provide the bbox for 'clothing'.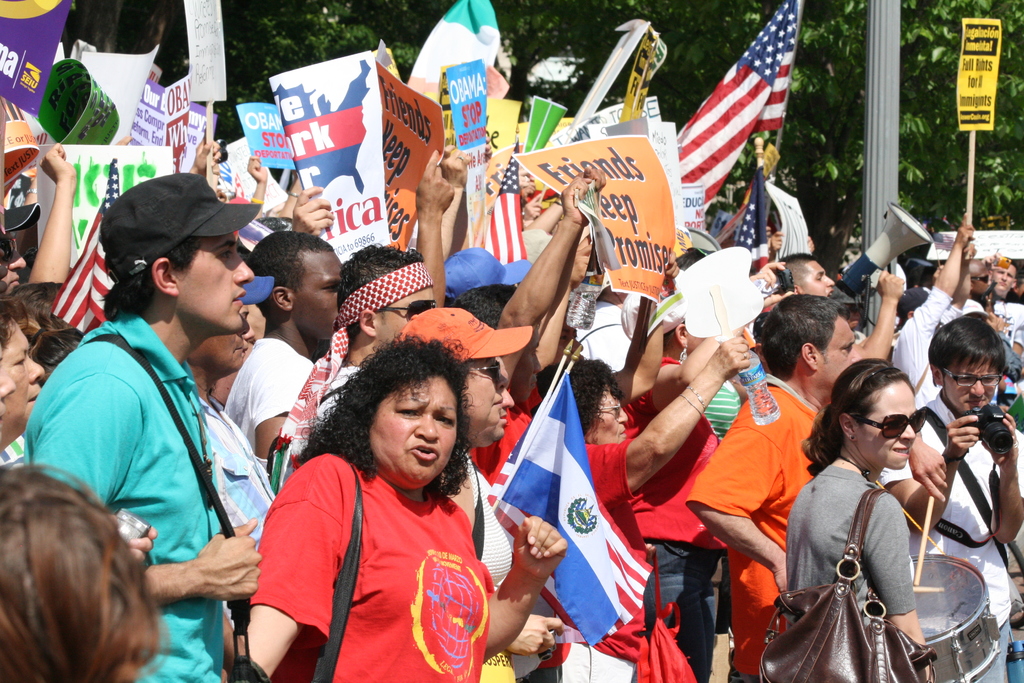
[x1=787, y1=465, x2=915, y2=677].
